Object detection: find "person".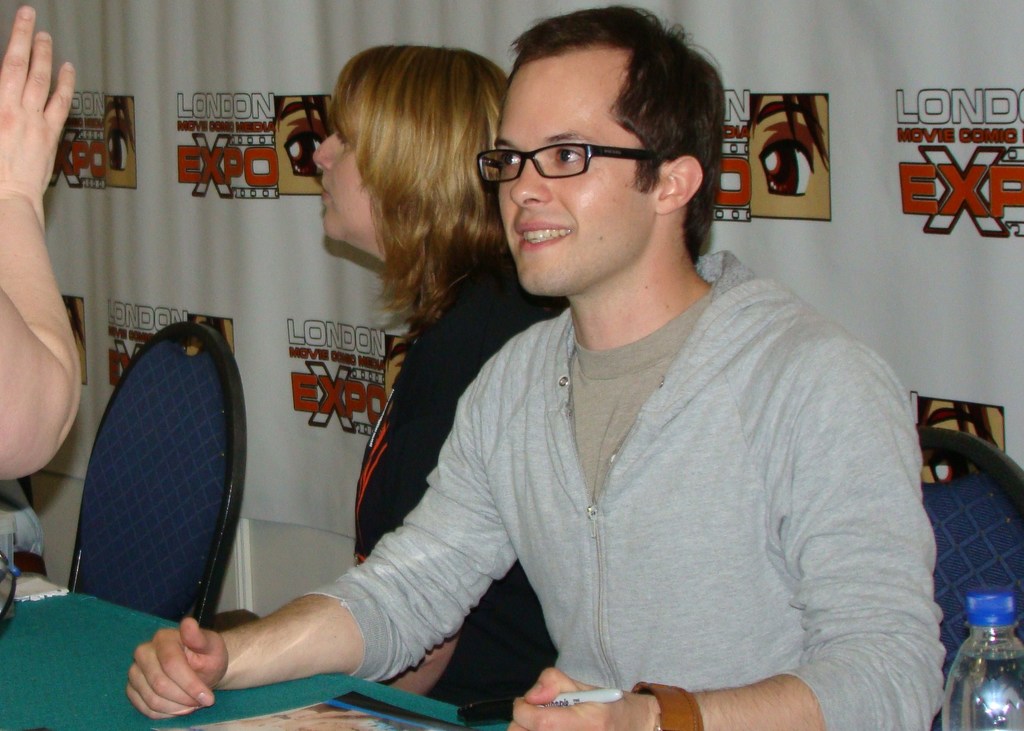
crop(316, 45, 563, 721).
